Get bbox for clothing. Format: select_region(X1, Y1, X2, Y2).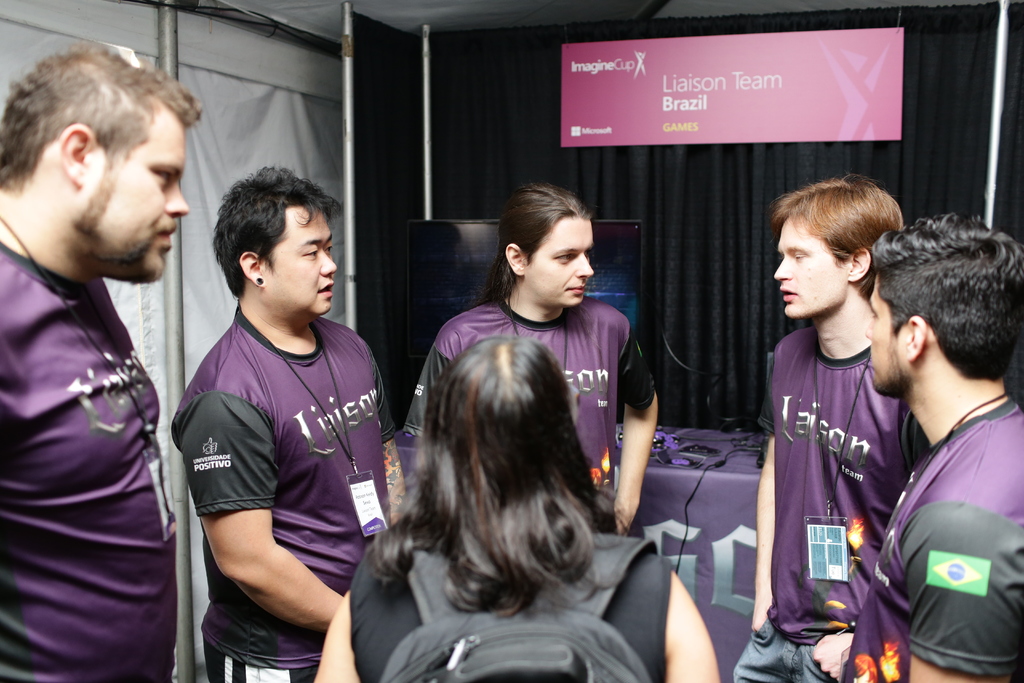
select_region(884, 341, 1023, 682).
